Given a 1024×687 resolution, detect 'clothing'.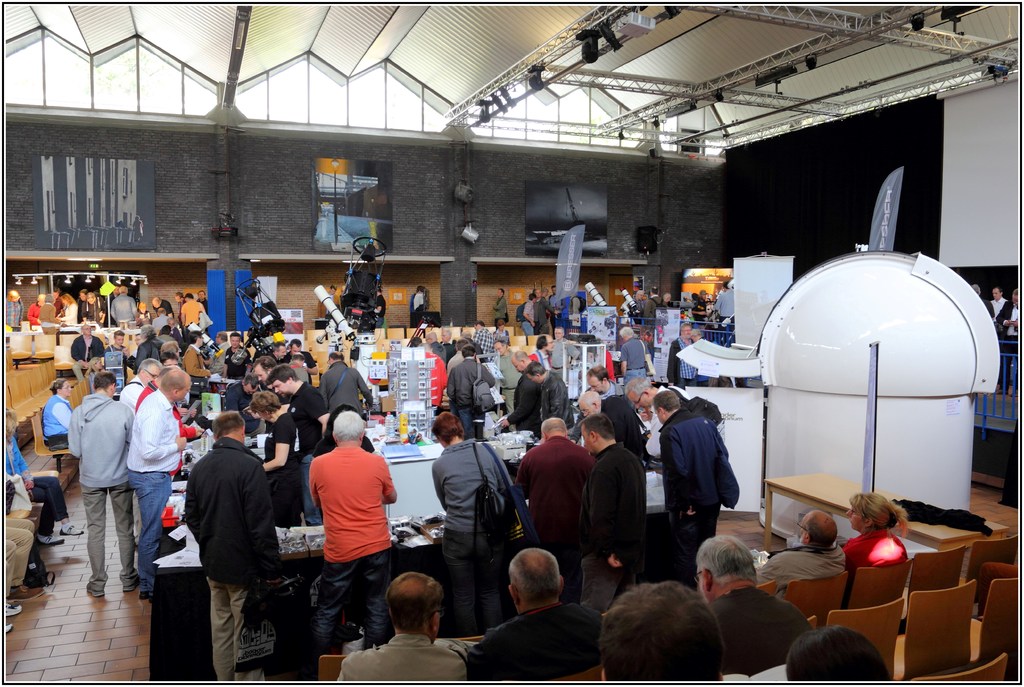
x1=517, y1=436, x2=595, y2=604.
